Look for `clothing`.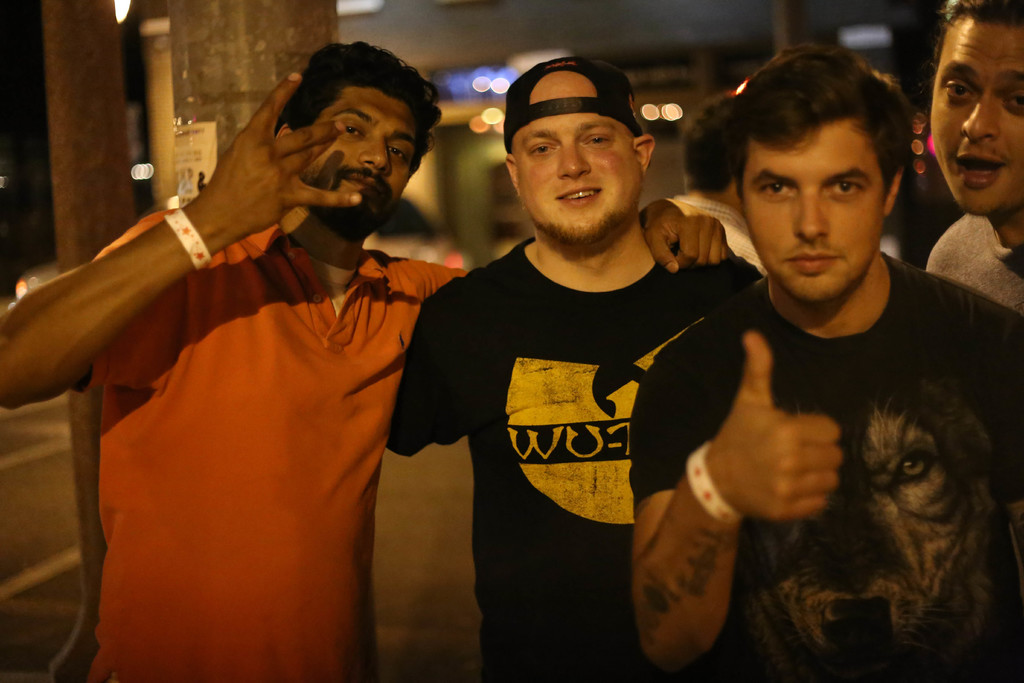
Found: left=922, top=213, right=1023, bottom=312.
